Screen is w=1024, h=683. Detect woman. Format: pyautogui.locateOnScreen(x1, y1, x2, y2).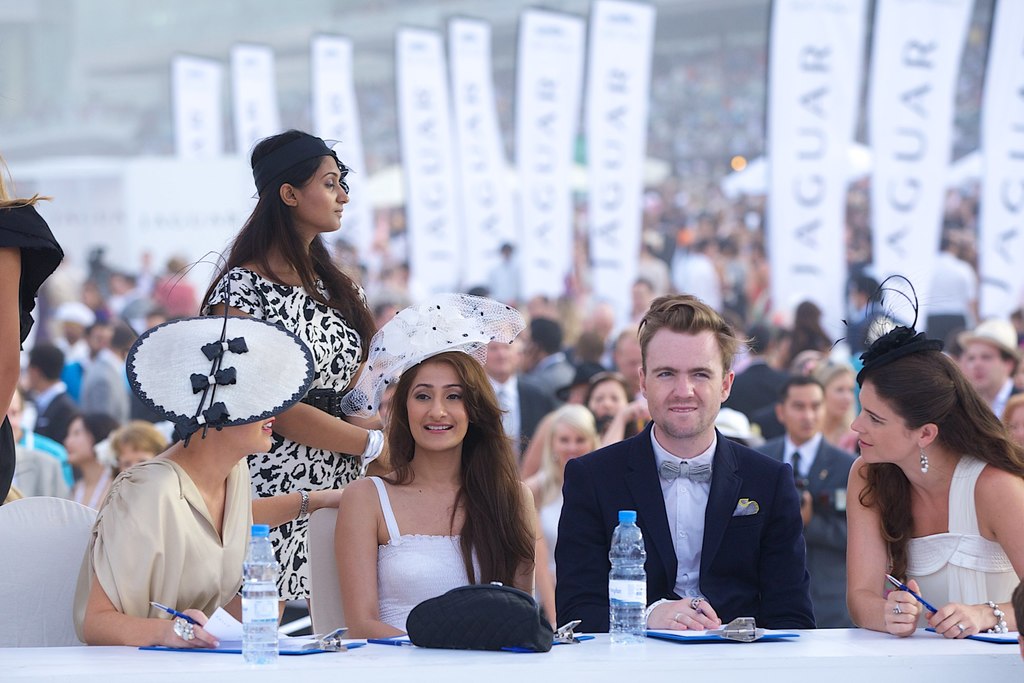
pyautogui.locateOnScreen(196, 157, 392, 630).
